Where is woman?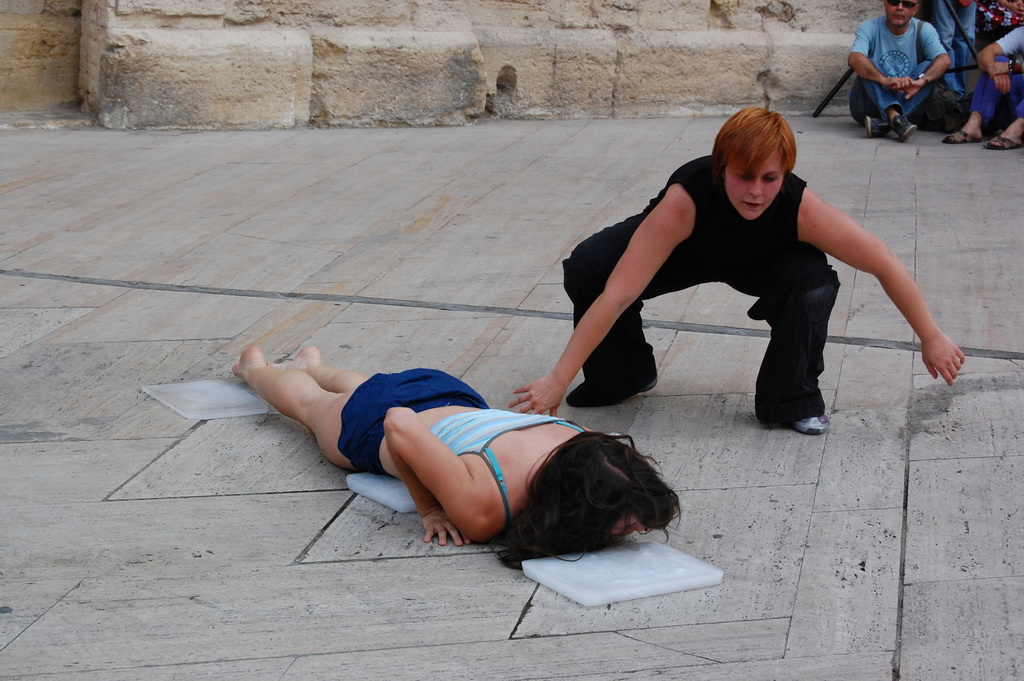
detection(531, 102, 933, 455).
